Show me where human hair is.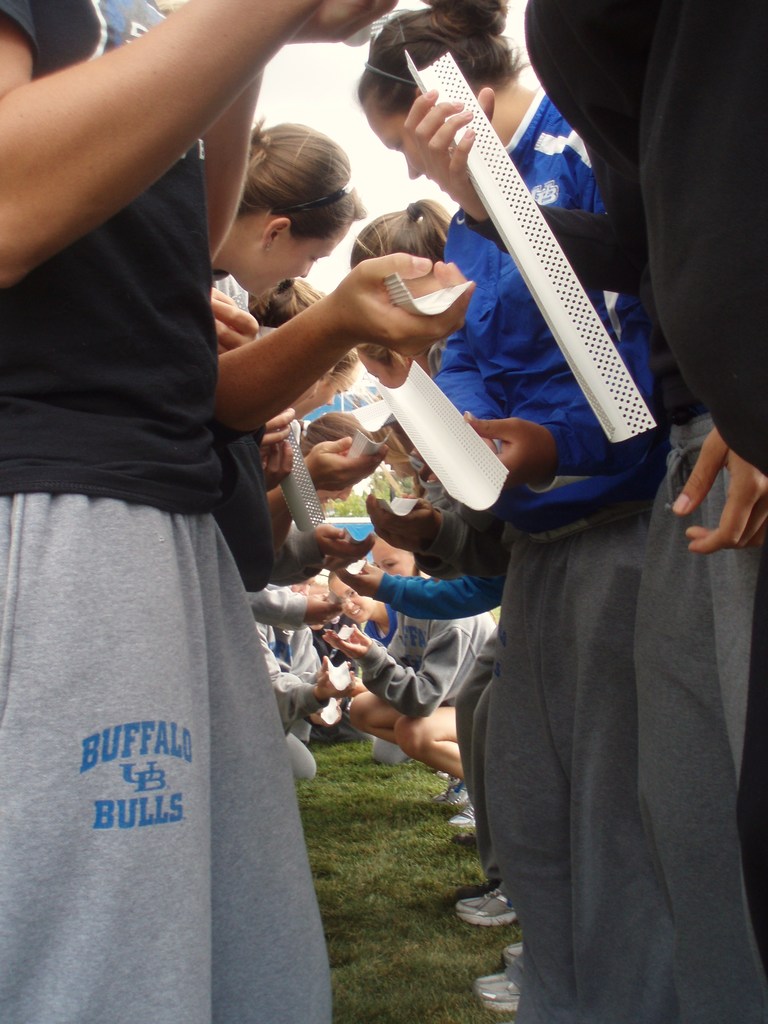
human hair is at box=[321, 357, 352, 380].
